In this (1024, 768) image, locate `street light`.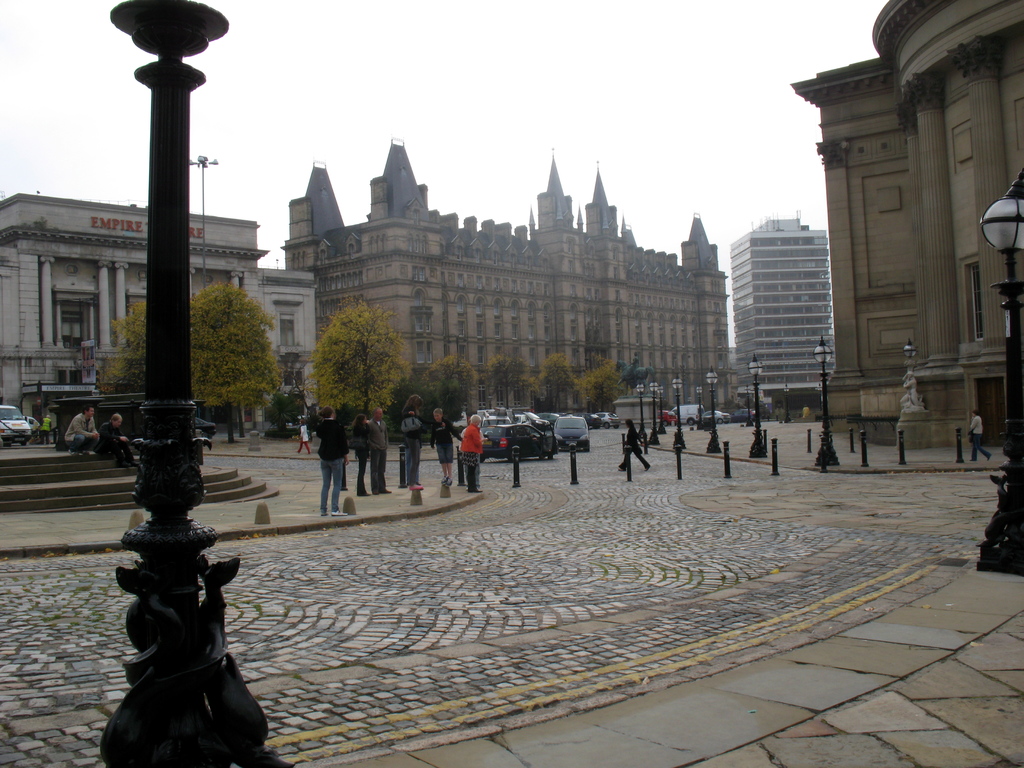
Bounding box: bbox(976, 166, 1023, 582).
